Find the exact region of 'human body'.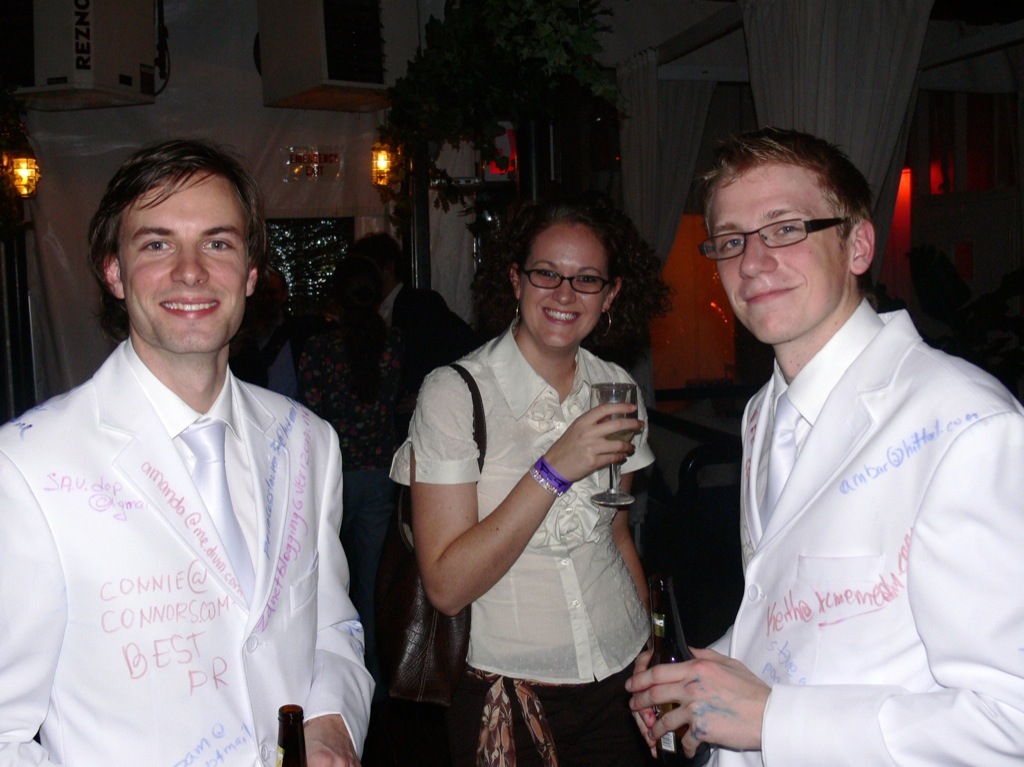
Exact region: x1=382 y1=224 x2=679 y2=757.
